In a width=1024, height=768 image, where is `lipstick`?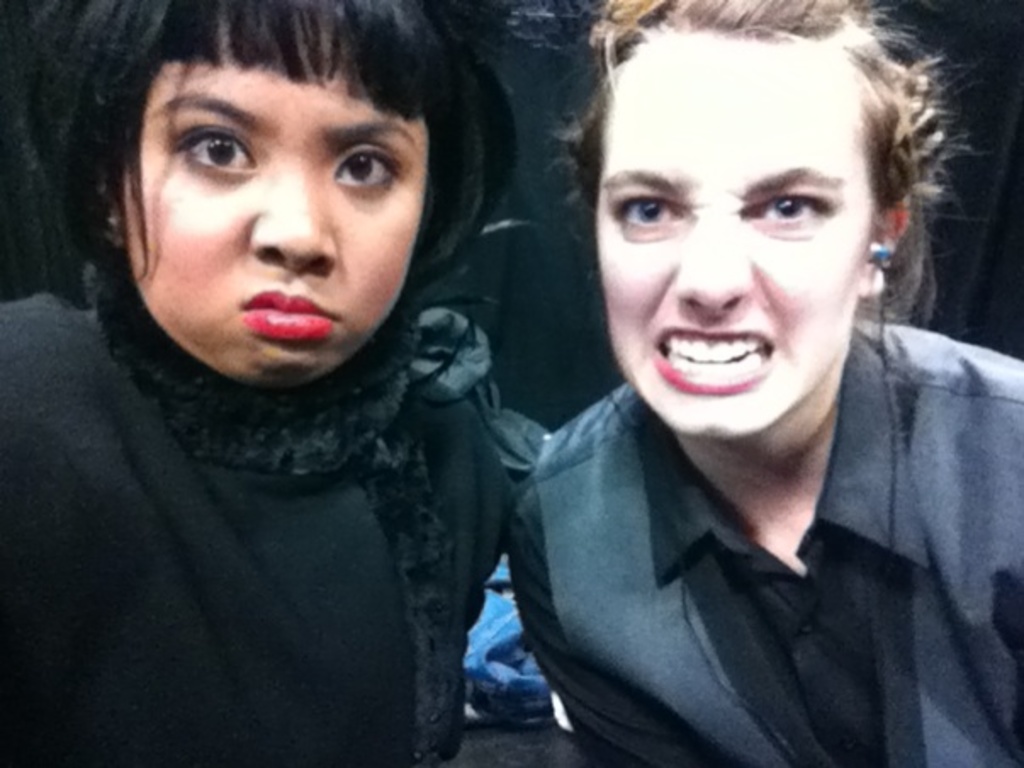
<bbox>238, 289, 341, 347</bbox>.
